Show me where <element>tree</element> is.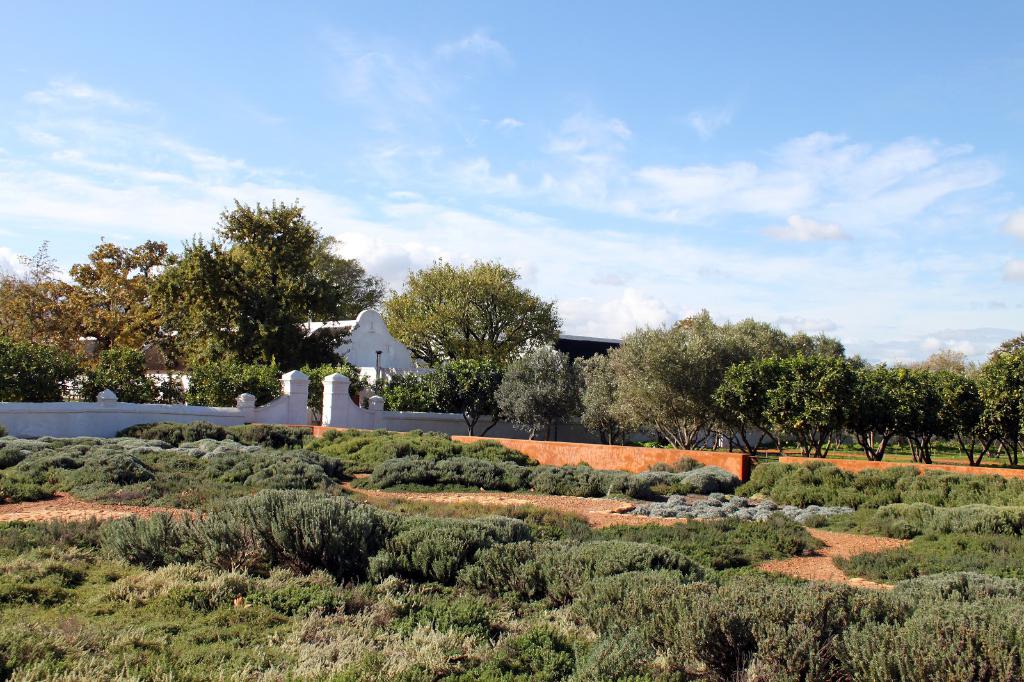
<element>tree</element> is at [left=386, top=251, right=572, bottom=428].
